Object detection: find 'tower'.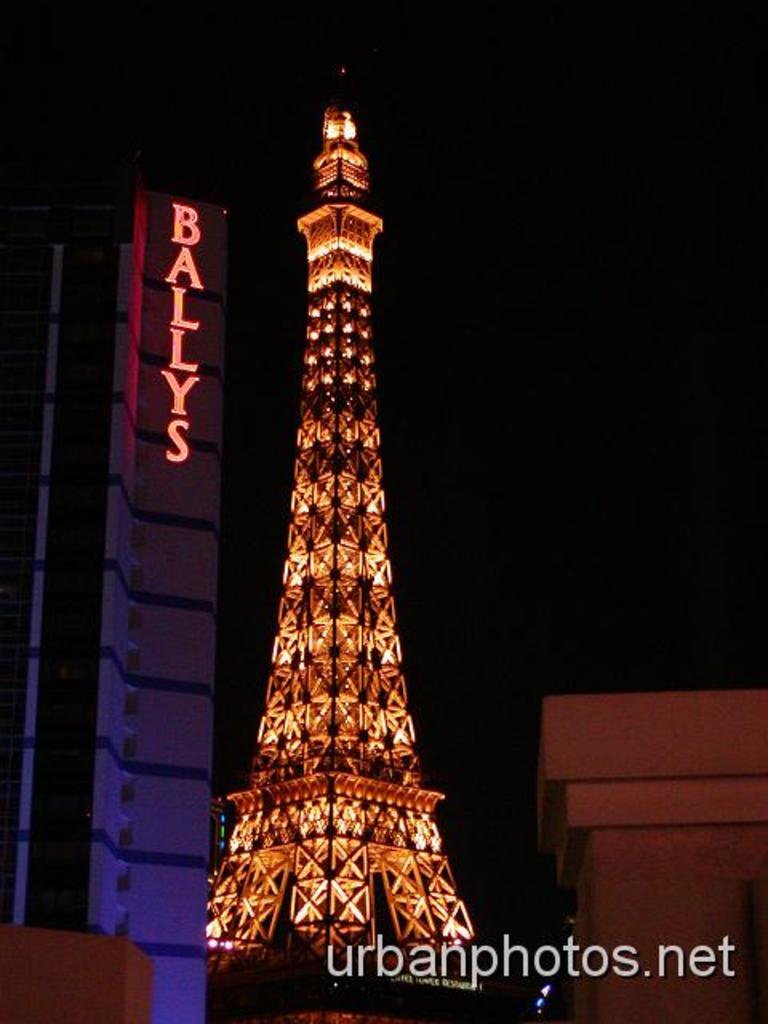
l=10, t=184, r=227, b=1022.
